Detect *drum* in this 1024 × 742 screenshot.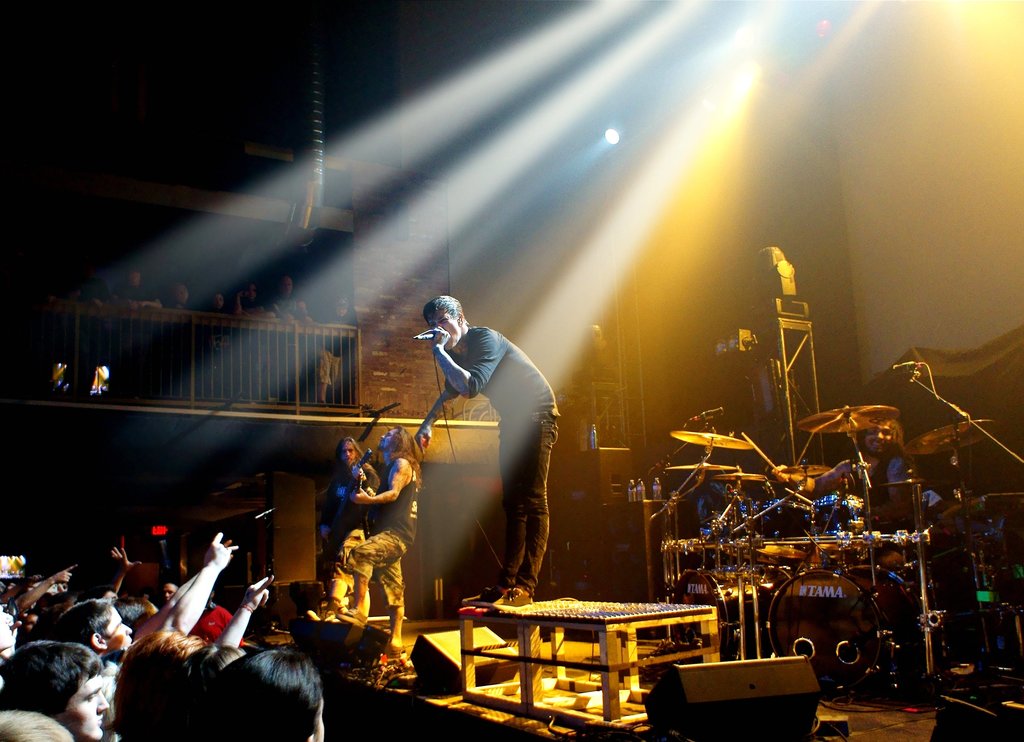
Detection: pyautogui.locateOnScreen(767, 565, 924, 686).
